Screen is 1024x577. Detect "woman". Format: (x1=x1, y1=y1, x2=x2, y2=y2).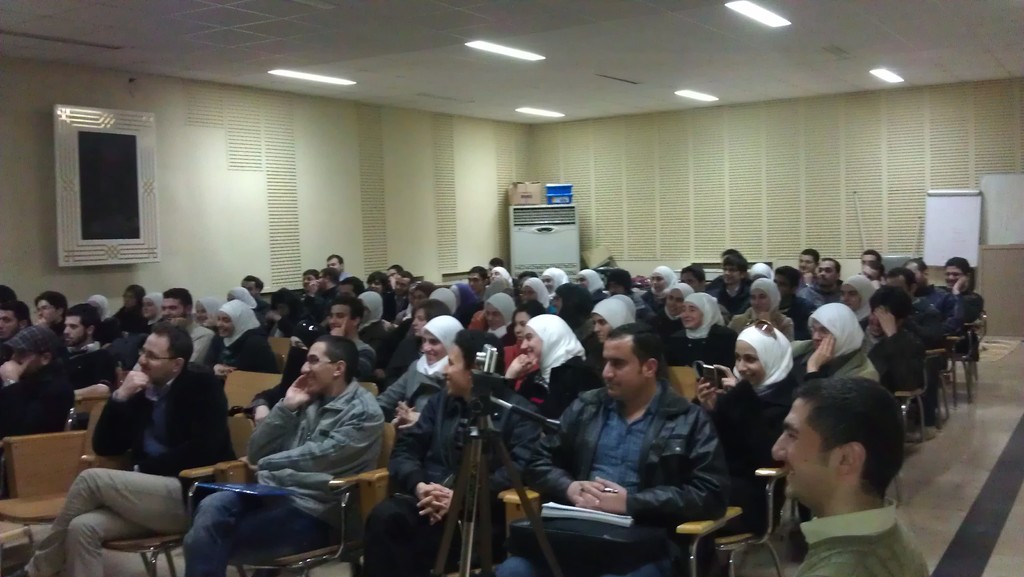
(x1=132, y1=291, x2=164, y2=334).
